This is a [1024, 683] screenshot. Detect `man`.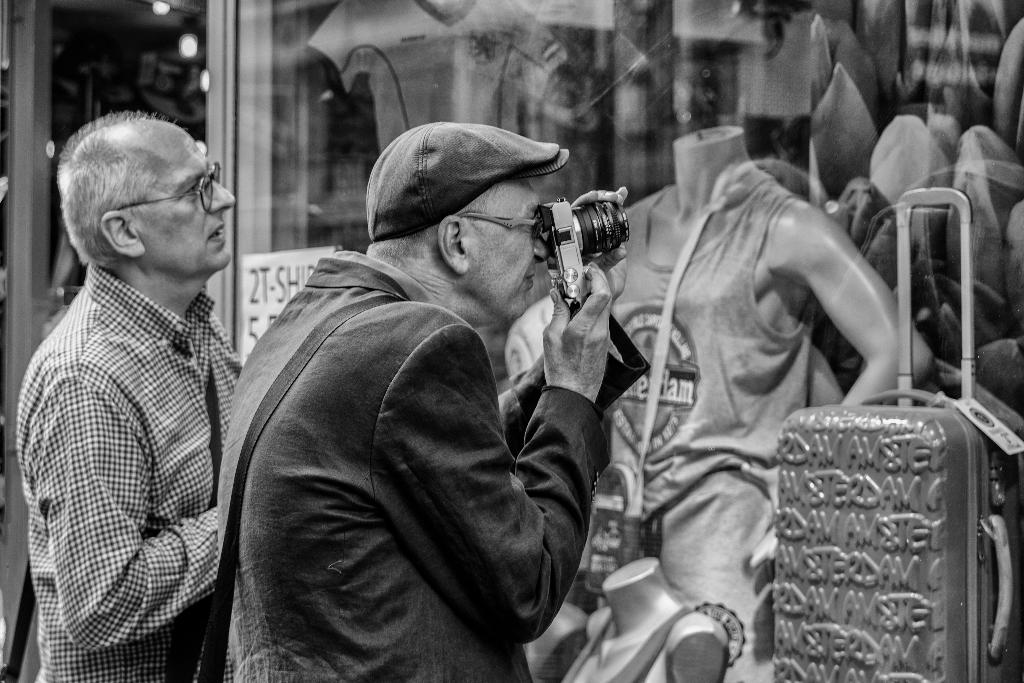
l=215, t=110, r=675, b=678.
